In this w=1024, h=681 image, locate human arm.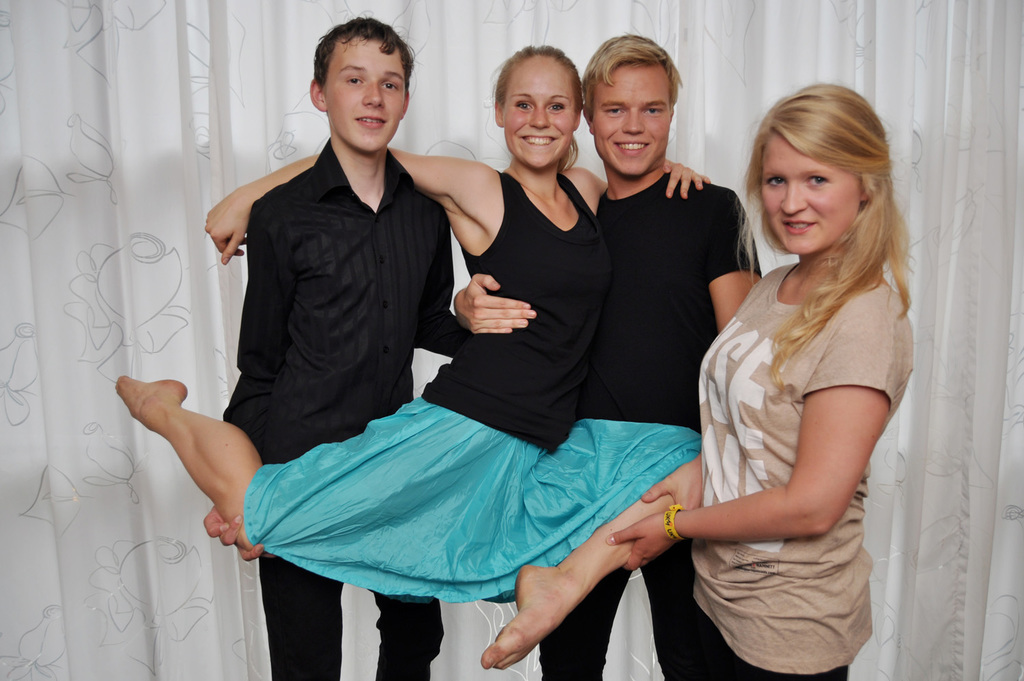
Bounding box: x1=454 y1=262 x2=539 y2=338.
